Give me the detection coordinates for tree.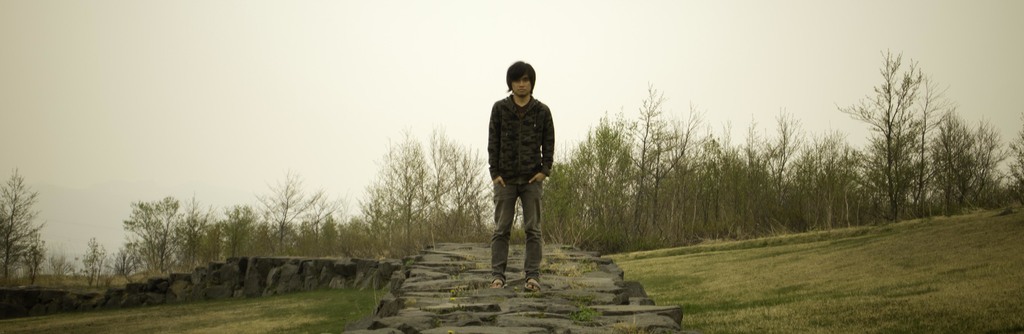
[563,111,629,237].
